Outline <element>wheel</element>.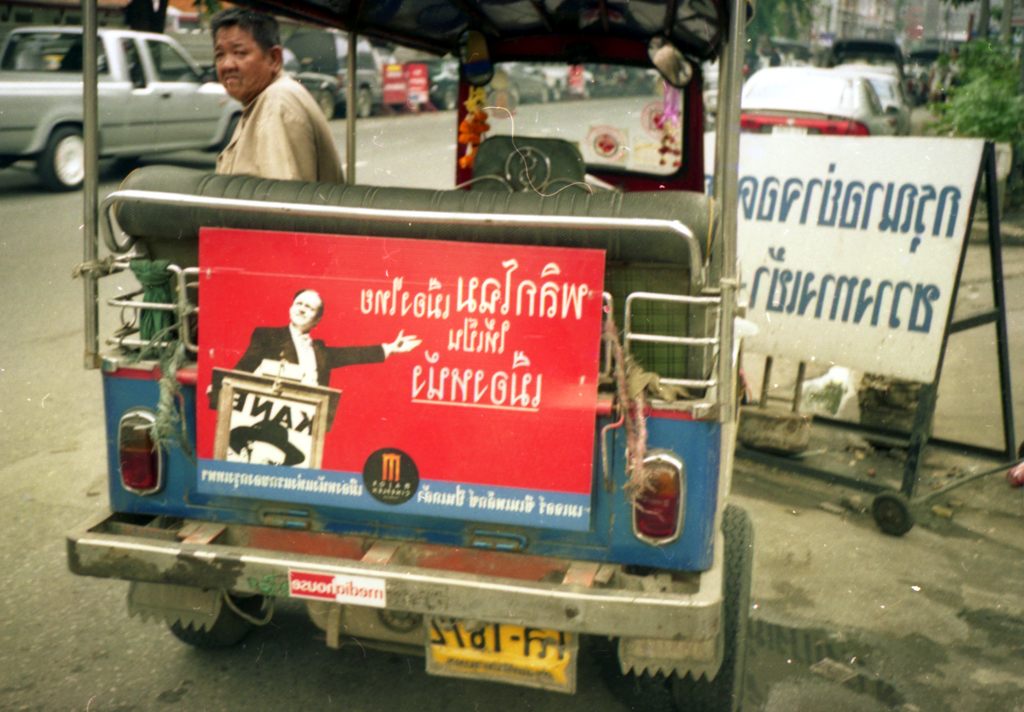
Outline: <region>874, 492, 915, 537</region>.
